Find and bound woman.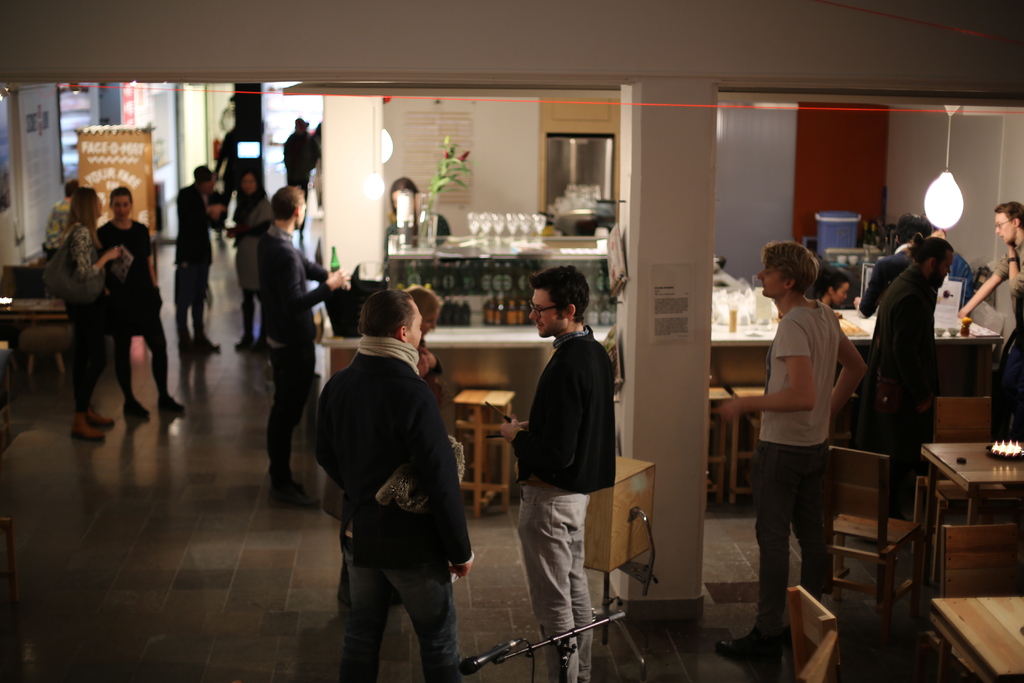
Bound: box(221, 172, 277, 351).
